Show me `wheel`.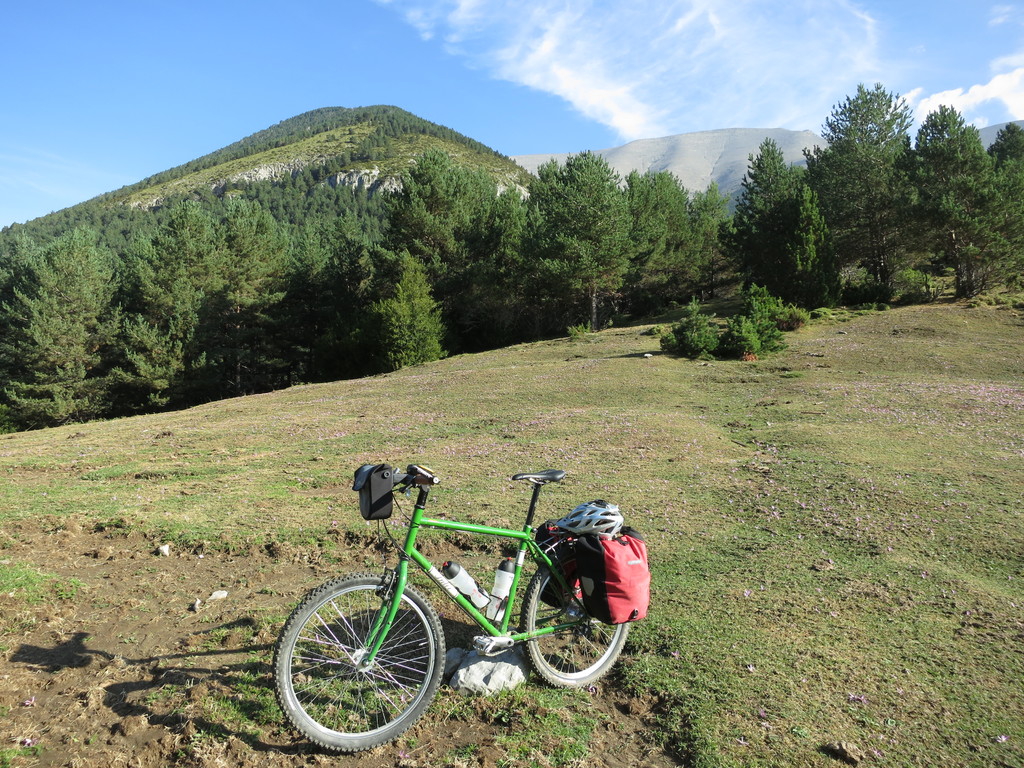
`wheel` is here: {"x1": 276, "y1": 586, "x2": 444, "y2": 742}.
